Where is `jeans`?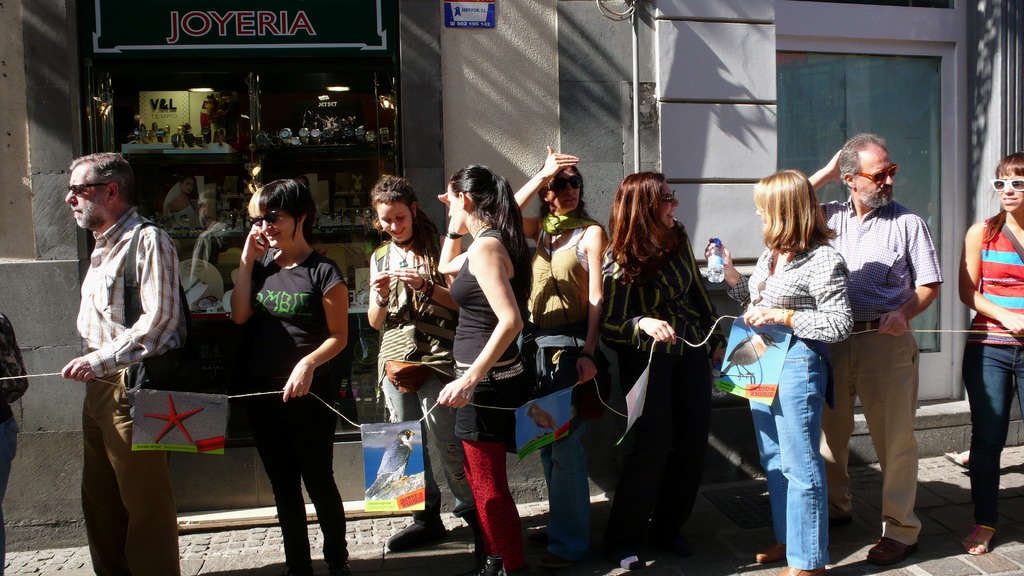
365/377/486/536.
